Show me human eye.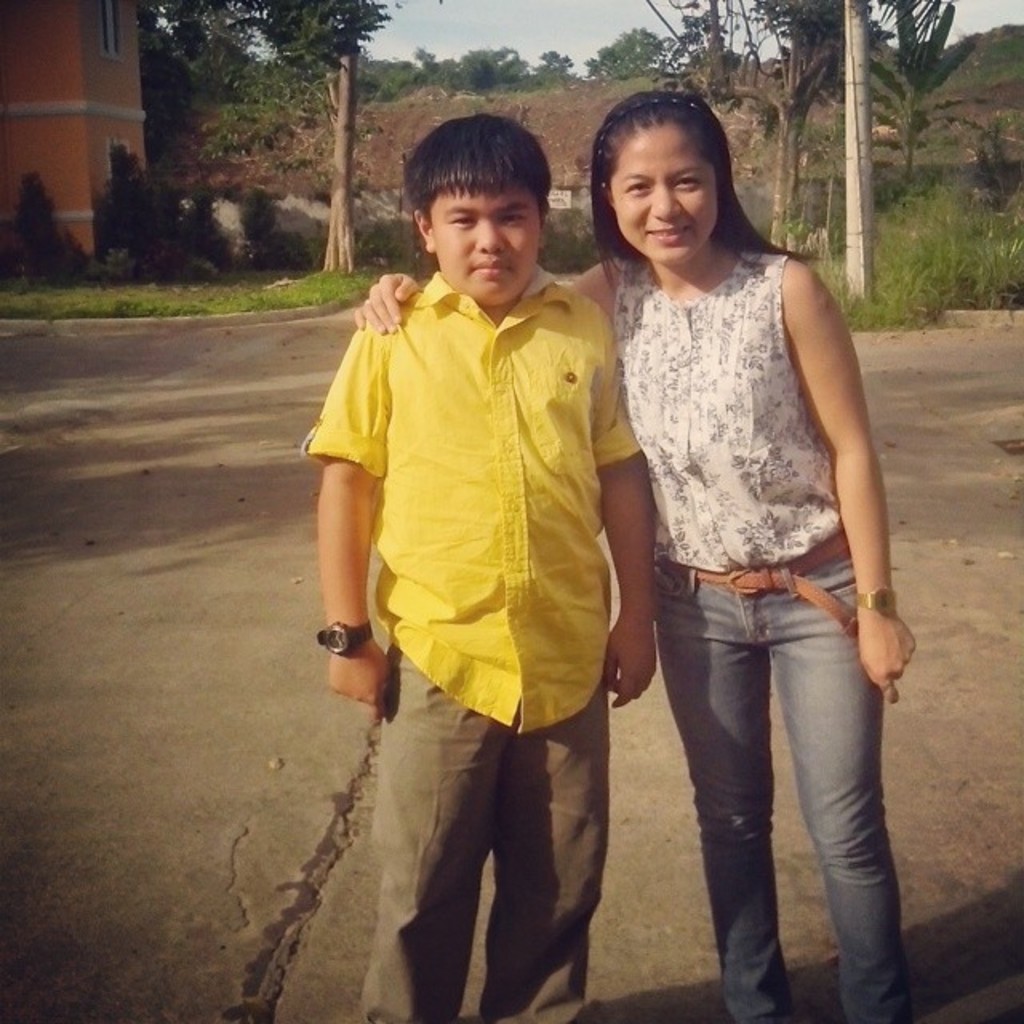
human eye is here: (x1=442, y1=211, x2=475, y2=230).
